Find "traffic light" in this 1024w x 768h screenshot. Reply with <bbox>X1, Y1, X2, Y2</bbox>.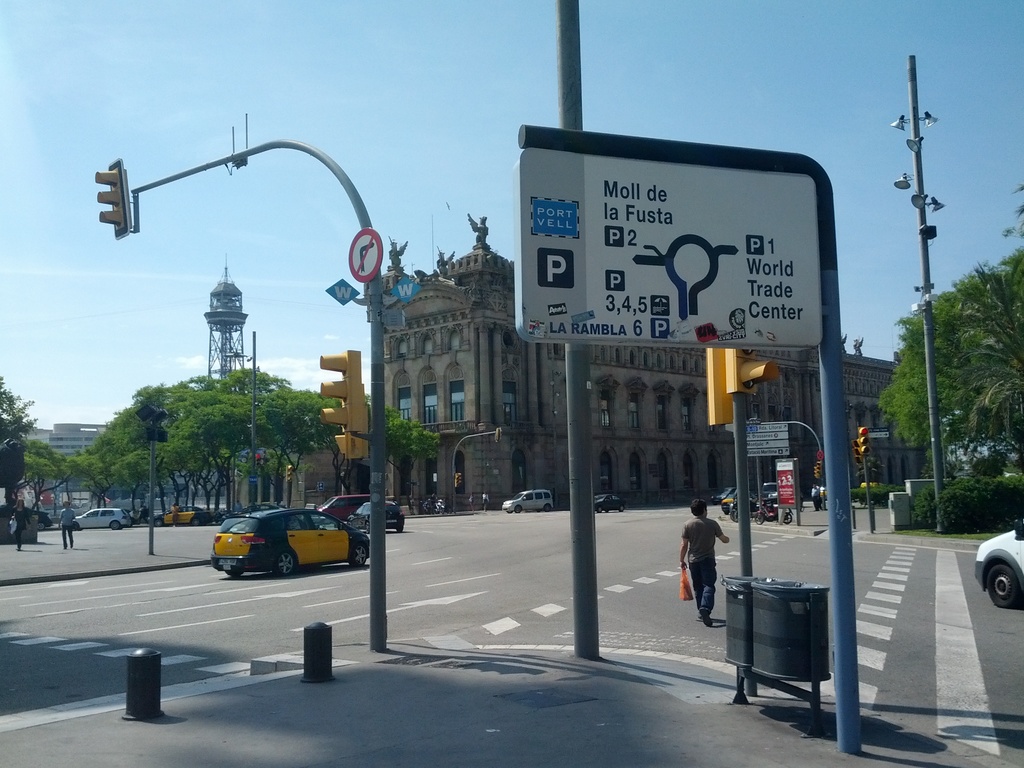
<bbox>457, 474, 461, 484</bbox>.
